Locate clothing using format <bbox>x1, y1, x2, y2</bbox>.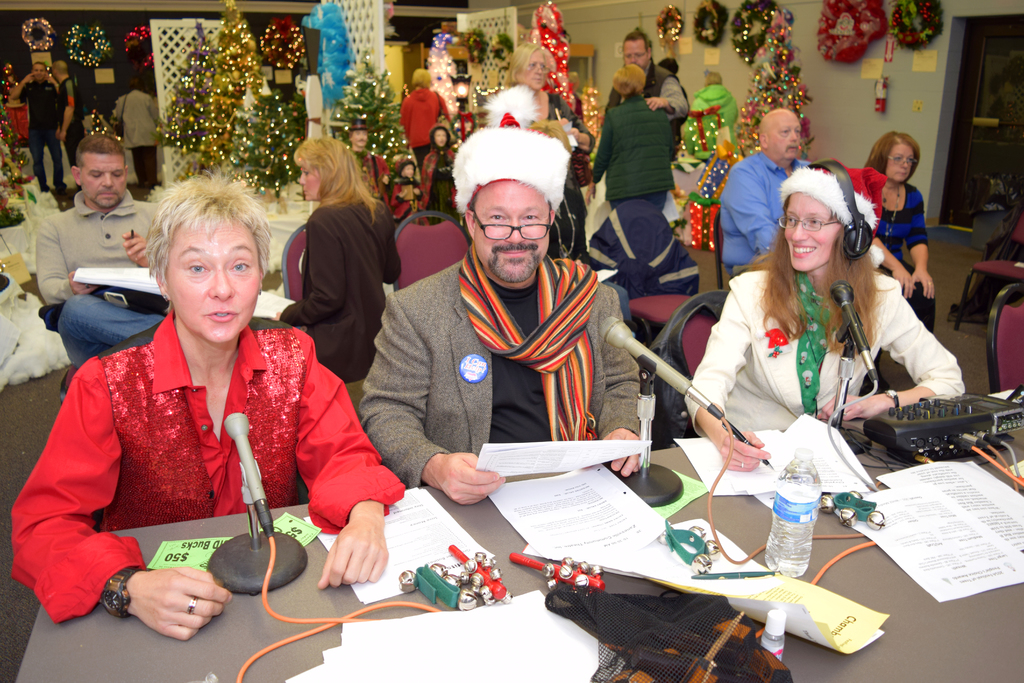
<bbox>419, 142, 452, 220</bbox>.
